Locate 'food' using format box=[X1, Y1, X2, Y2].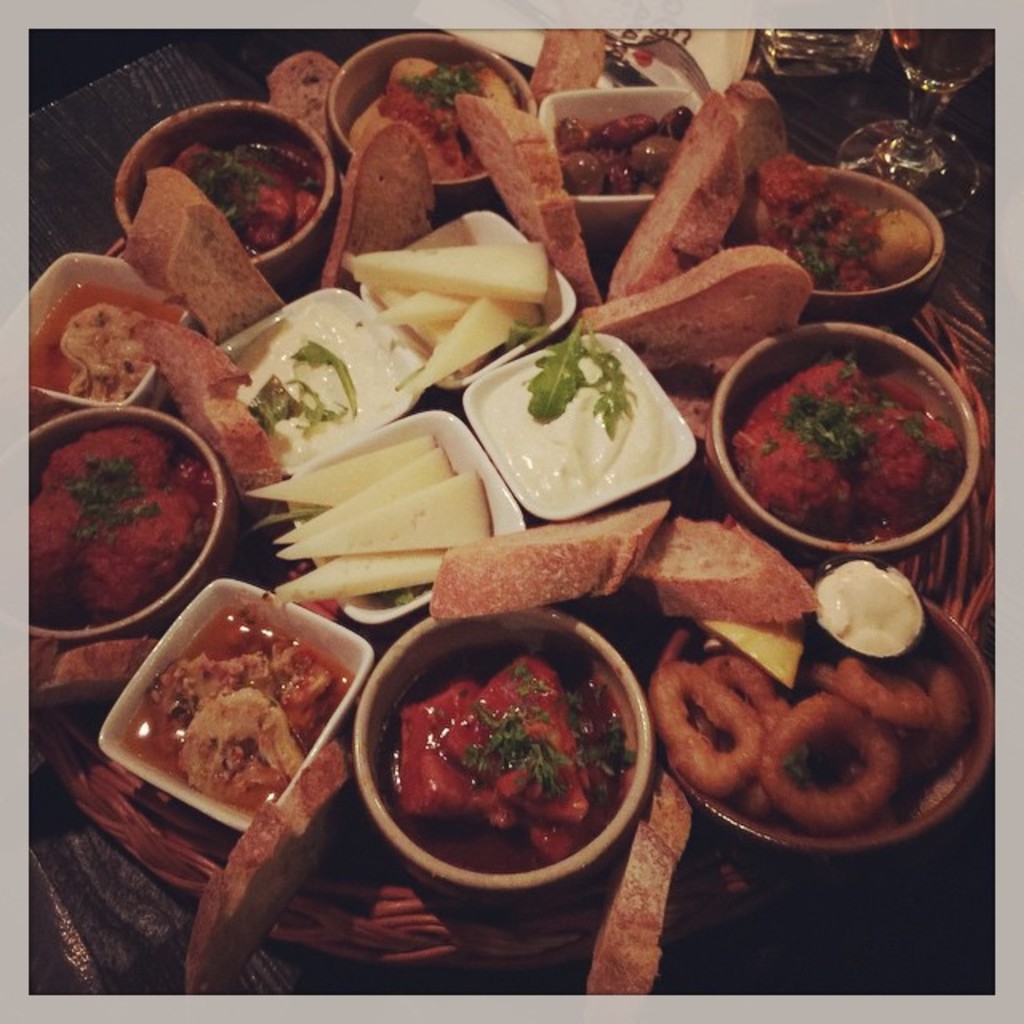
box=[122, 160, 283, 342].
